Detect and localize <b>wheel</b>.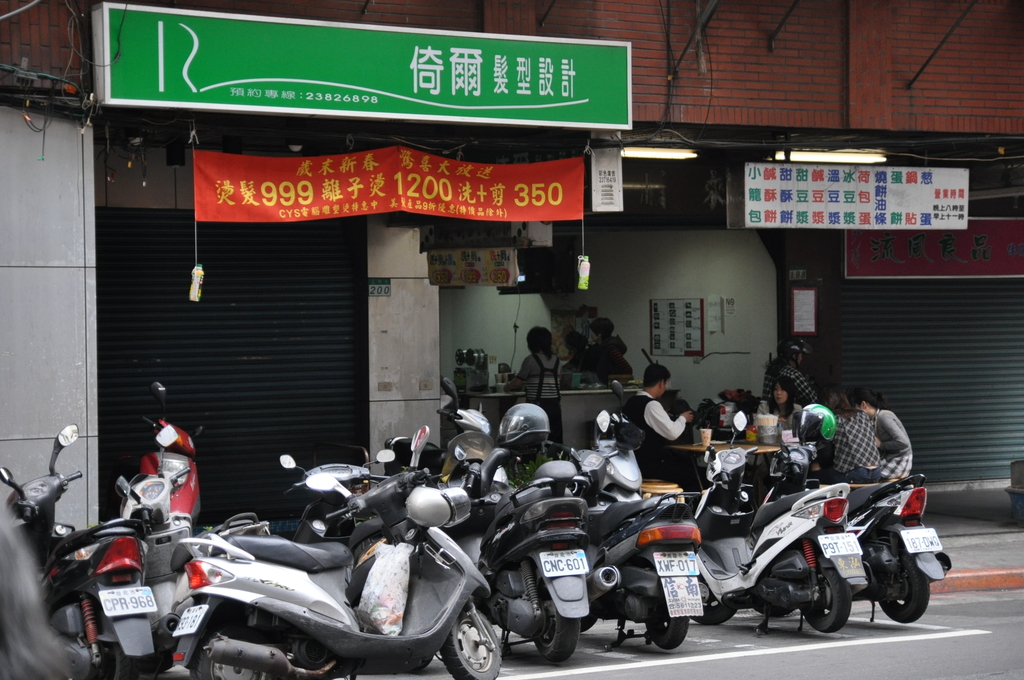
Localized at detection(534, 576, 580, 663).
